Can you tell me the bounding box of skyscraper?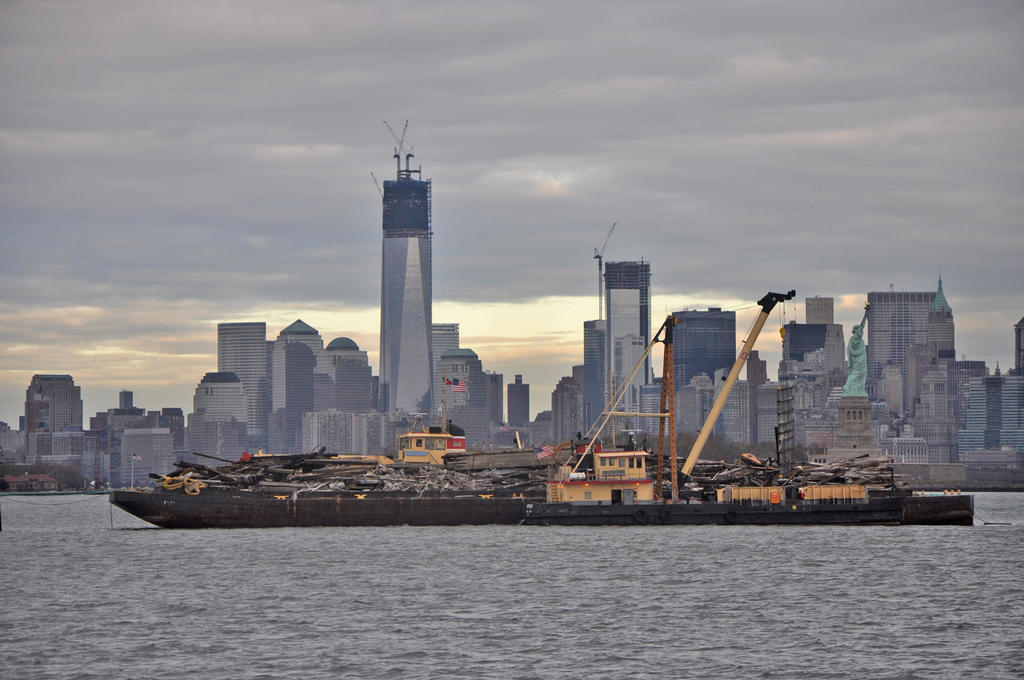
(x1=214, y1=323, x2=266, y2=449).
